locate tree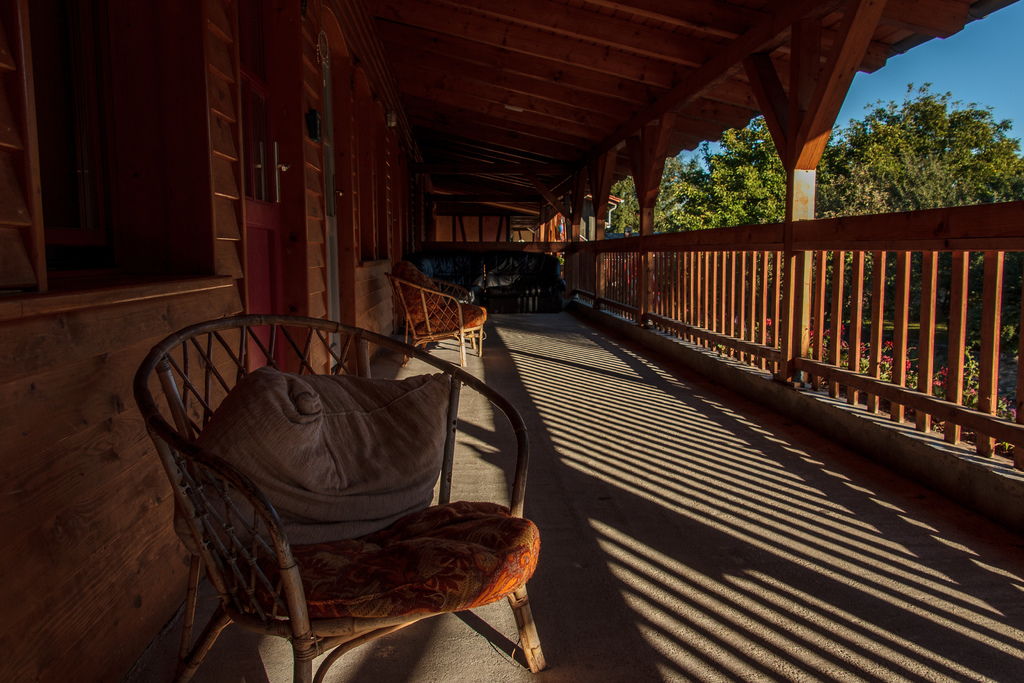
<box>616,154,691,252</box>
